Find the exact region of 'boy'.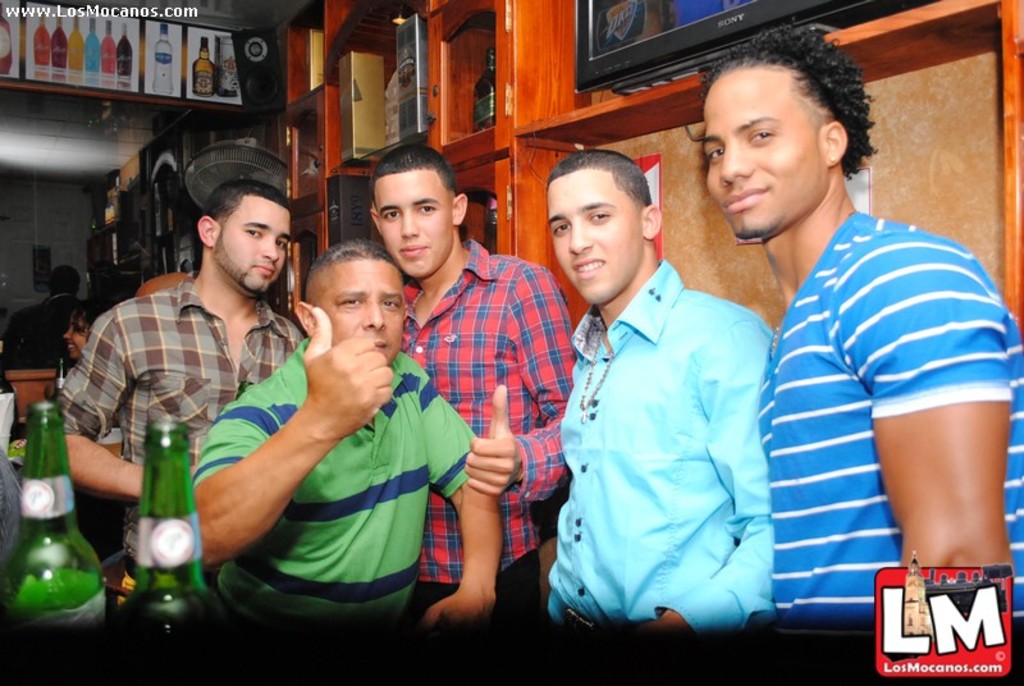
Exact region: Rect(366, 137, 579, 621).
